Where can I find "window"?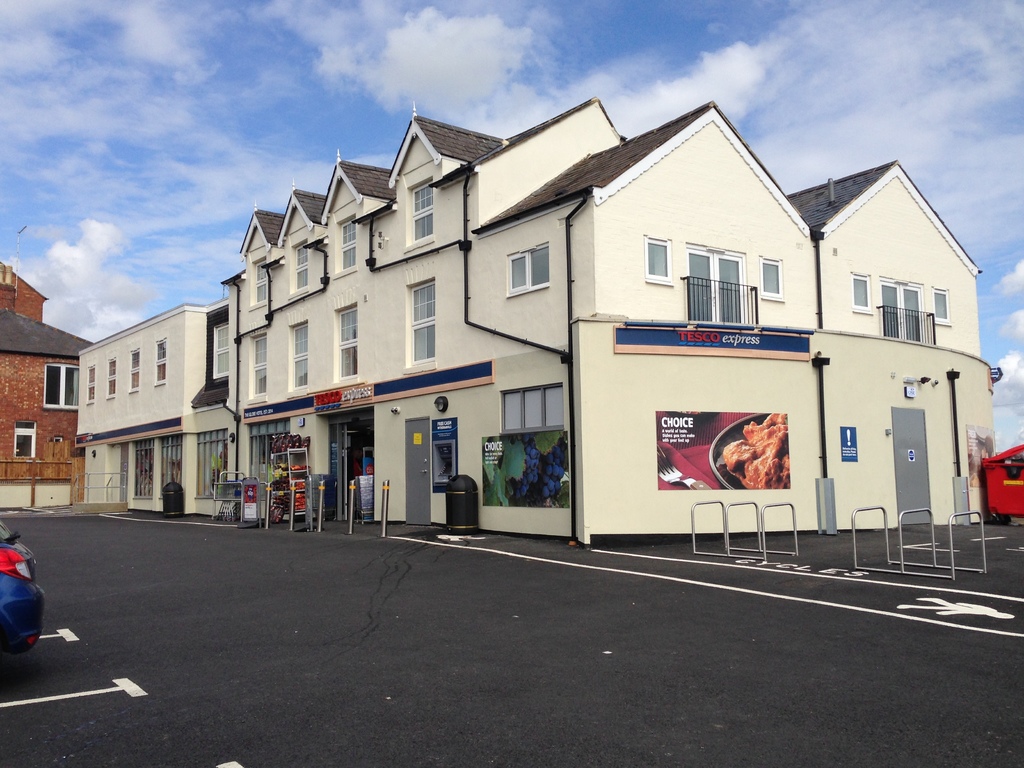
You can find it at pyautogui.locateOnScreen(13, 418, 34, 455).
